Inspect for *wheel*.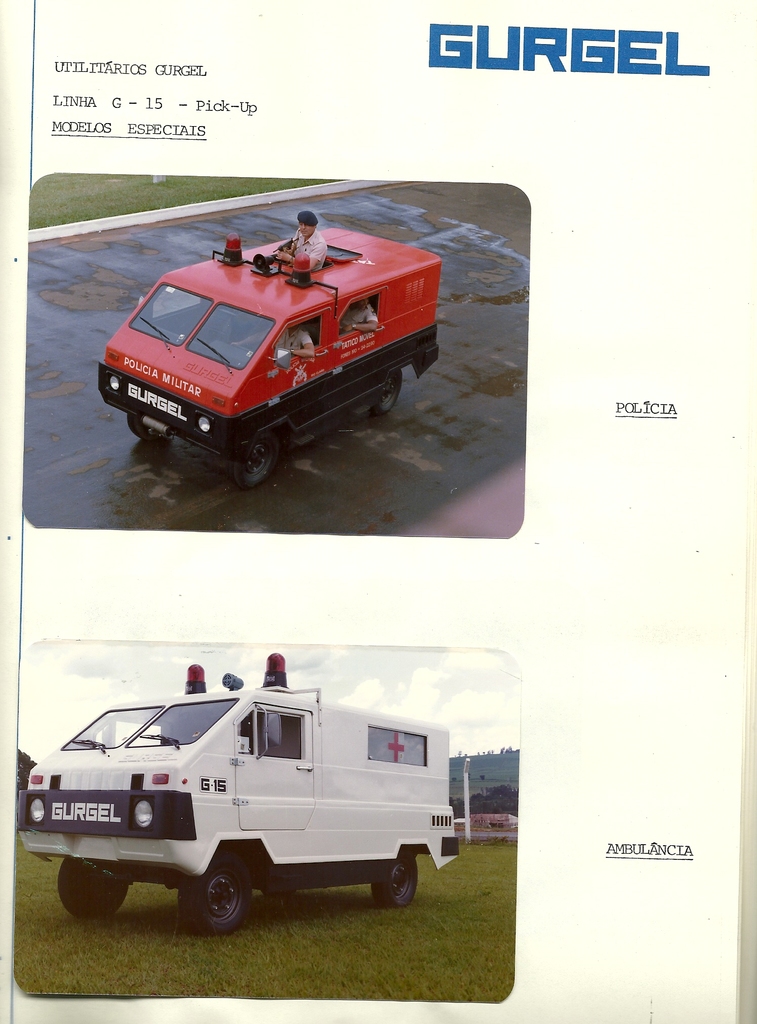
Inspection: bbox(234, 441, 283, 486).
